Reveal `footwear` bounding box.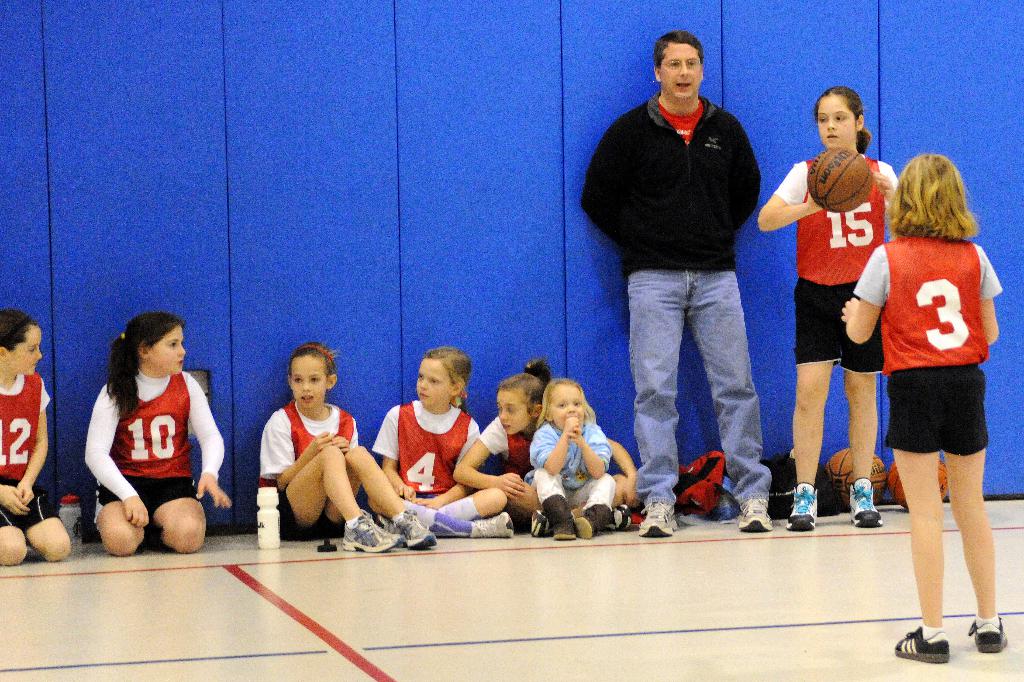
Revealed: 849/477/884/529.
